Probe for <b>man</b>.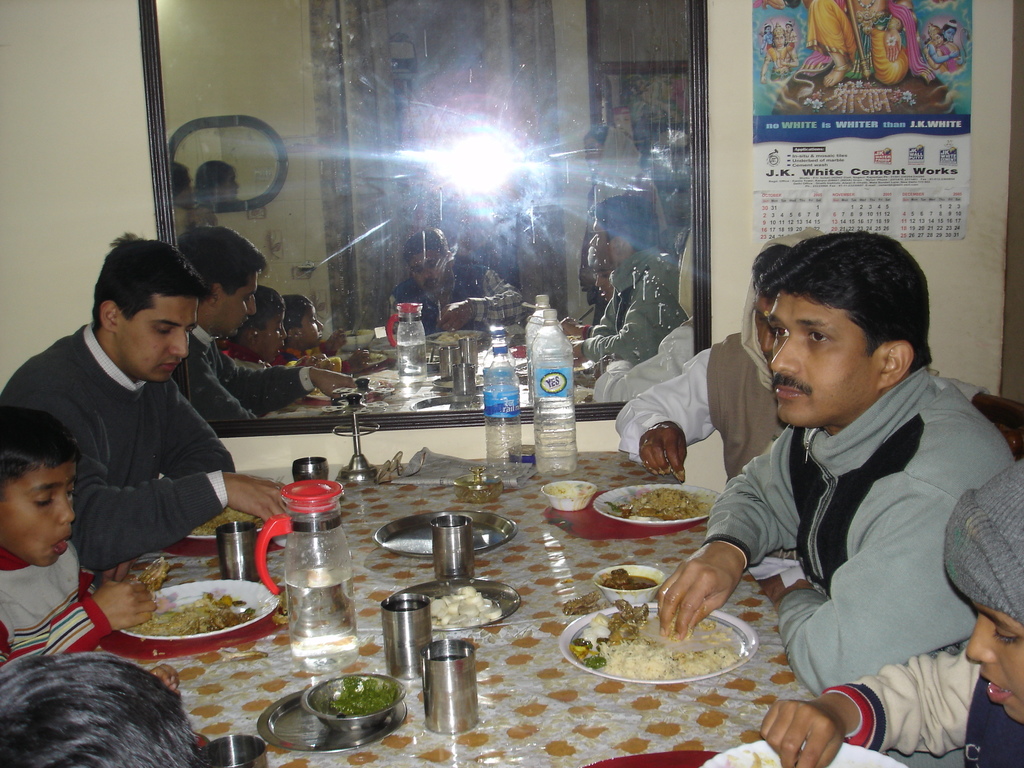
Probe result: bbox=(657, 229, 1021, 767).
